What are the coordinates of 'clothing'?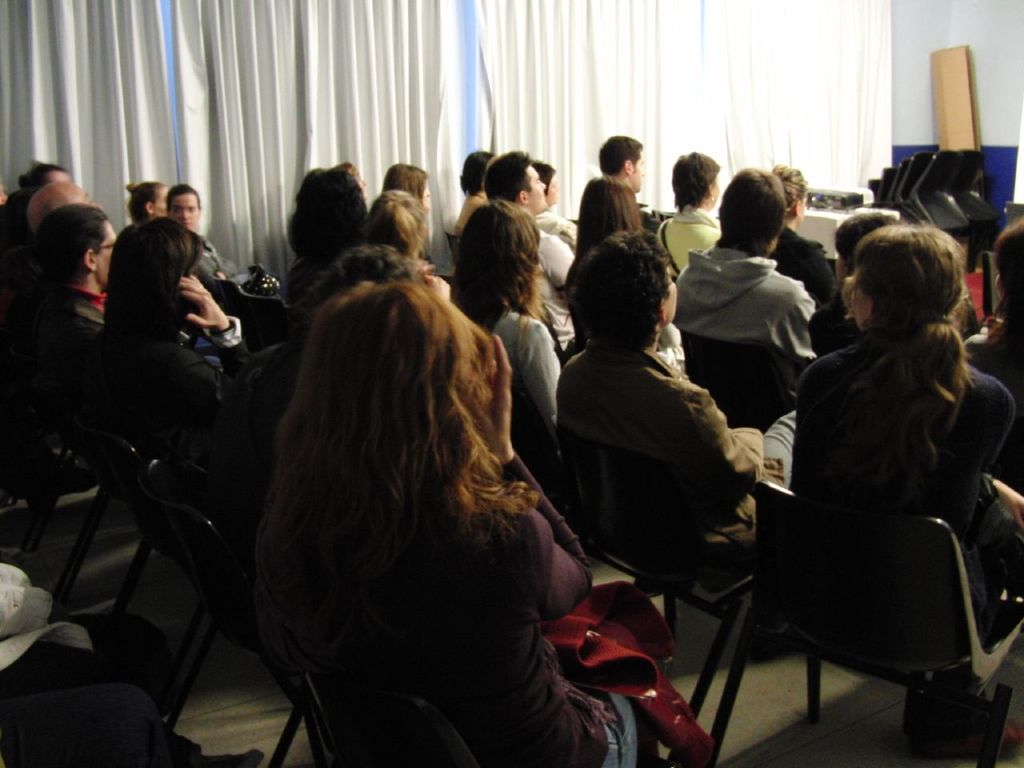
crop(6, 286, 112, 392).
